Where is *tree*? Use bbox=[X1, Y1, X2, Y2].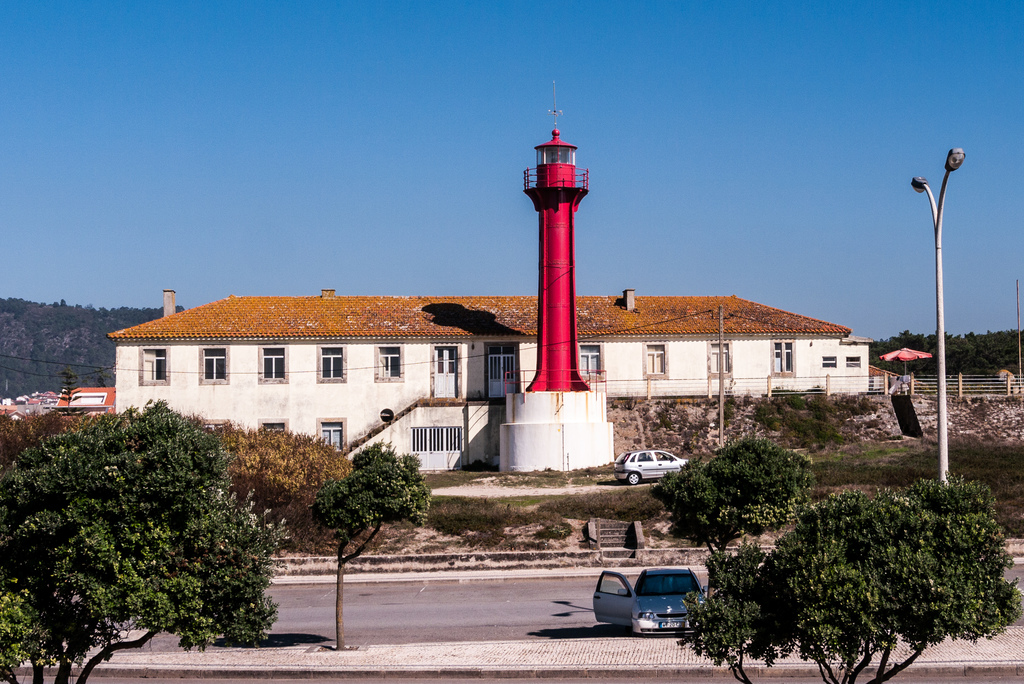
bbox=[653, 441, 806, 551].
